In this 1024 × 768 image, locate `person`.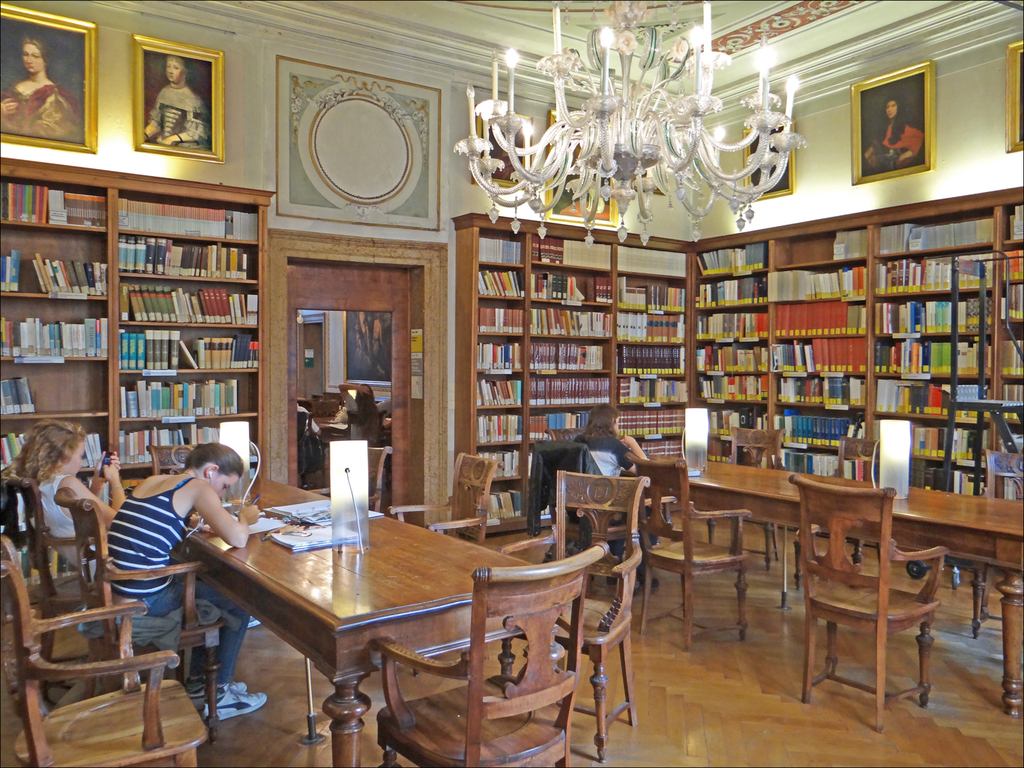
Bounding box: (left=0, top=37, right=81, bottom=143).
